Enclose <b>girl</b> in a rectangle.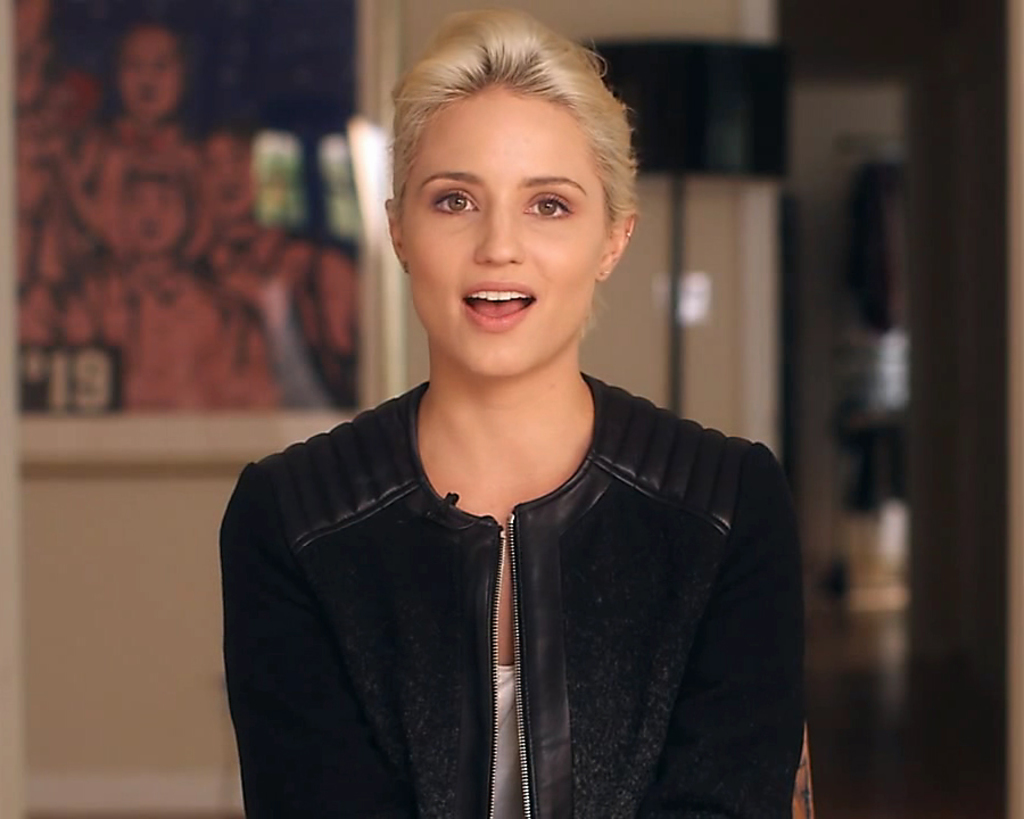
box(216, 7, 814, 818).
